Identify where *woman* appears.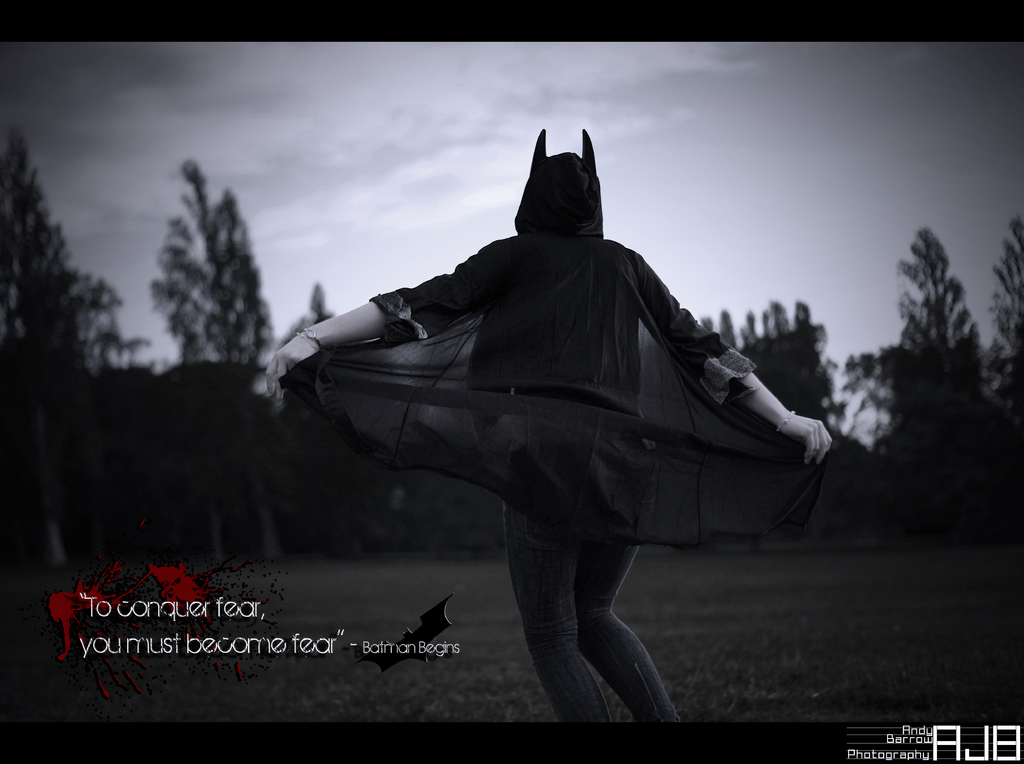
Appears at {"left": 245, "top": 125, "right": 838, "bottom": 715}.
